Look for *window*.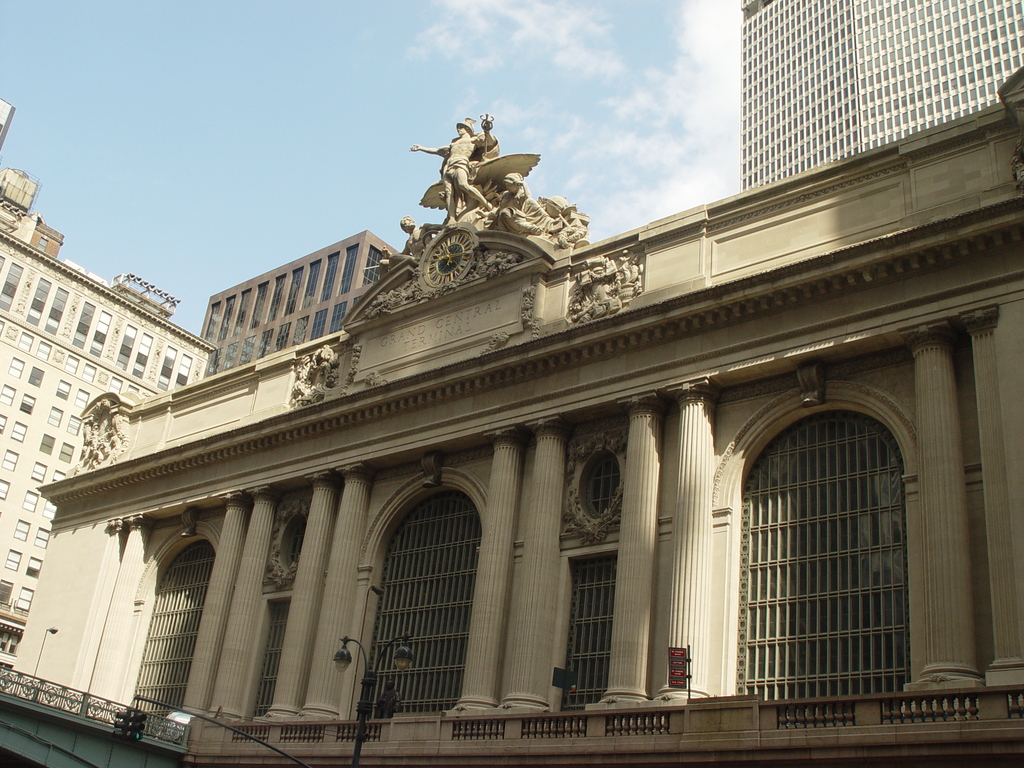
Found: 0:479:13:500.
